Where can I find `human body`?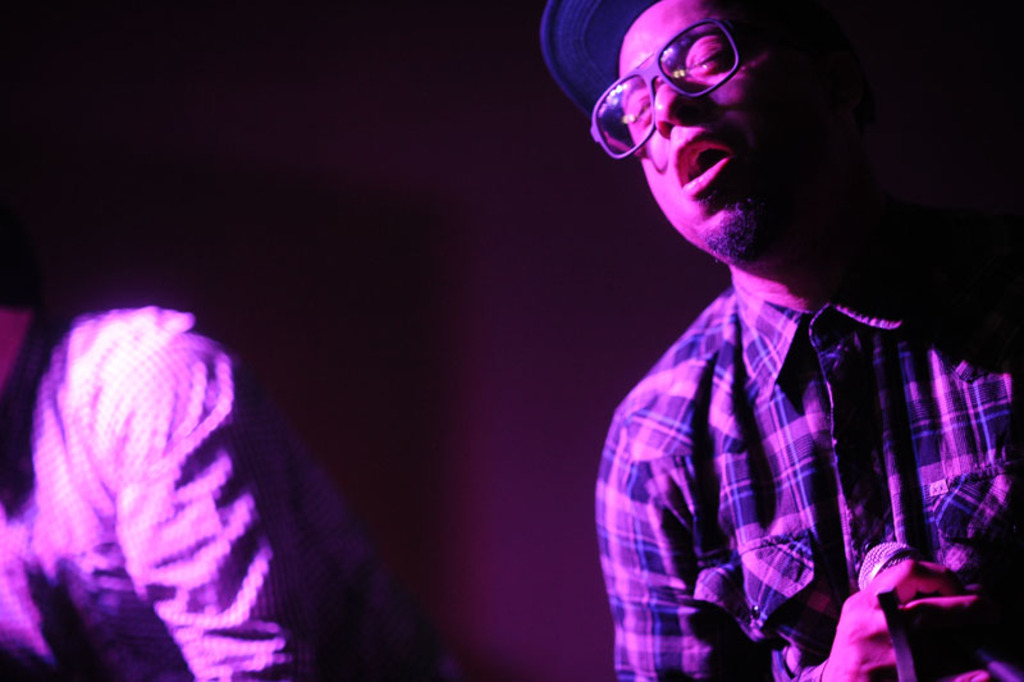
You can find it at 0/264/325/667.
